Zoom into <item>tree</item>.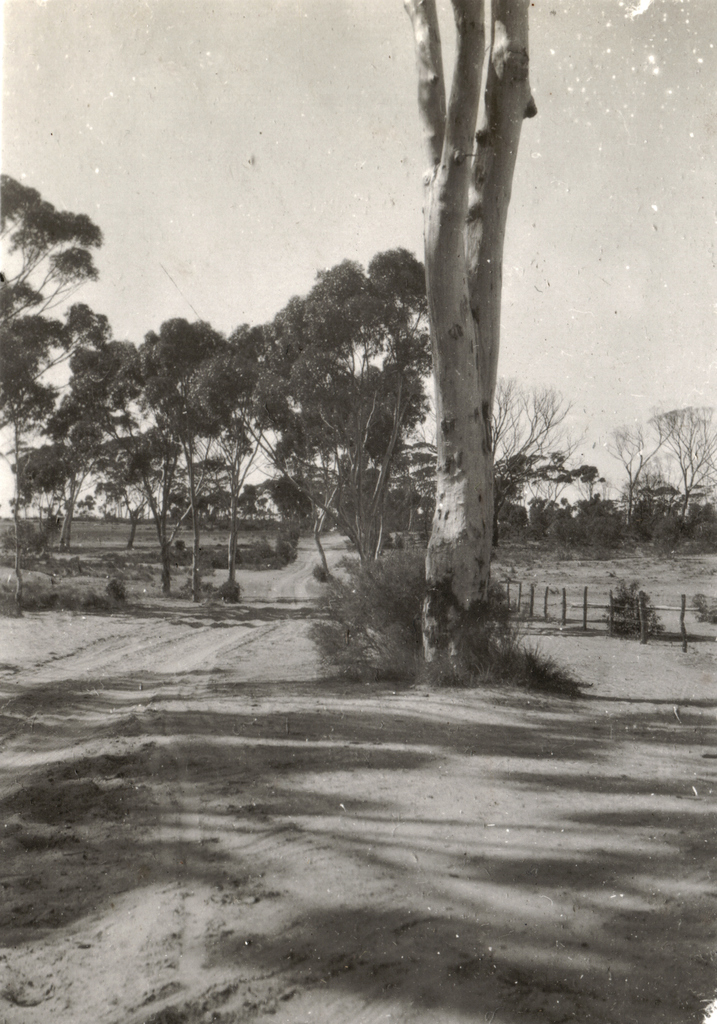
Zoom target: {"left": 492, "top": 378, "right": 571, "bottom": 548}.
